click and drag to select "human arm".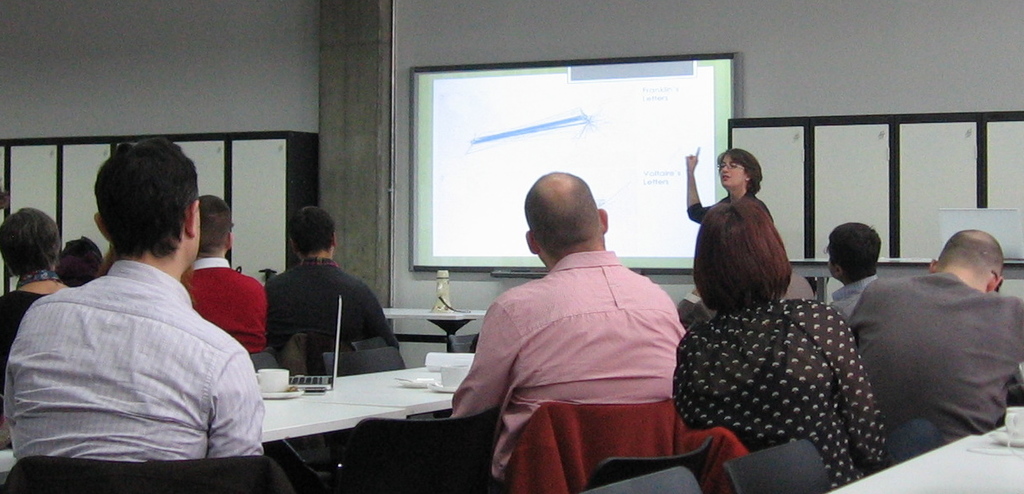
Selection: x1=355, y1=272, x2=387, y2=342.
